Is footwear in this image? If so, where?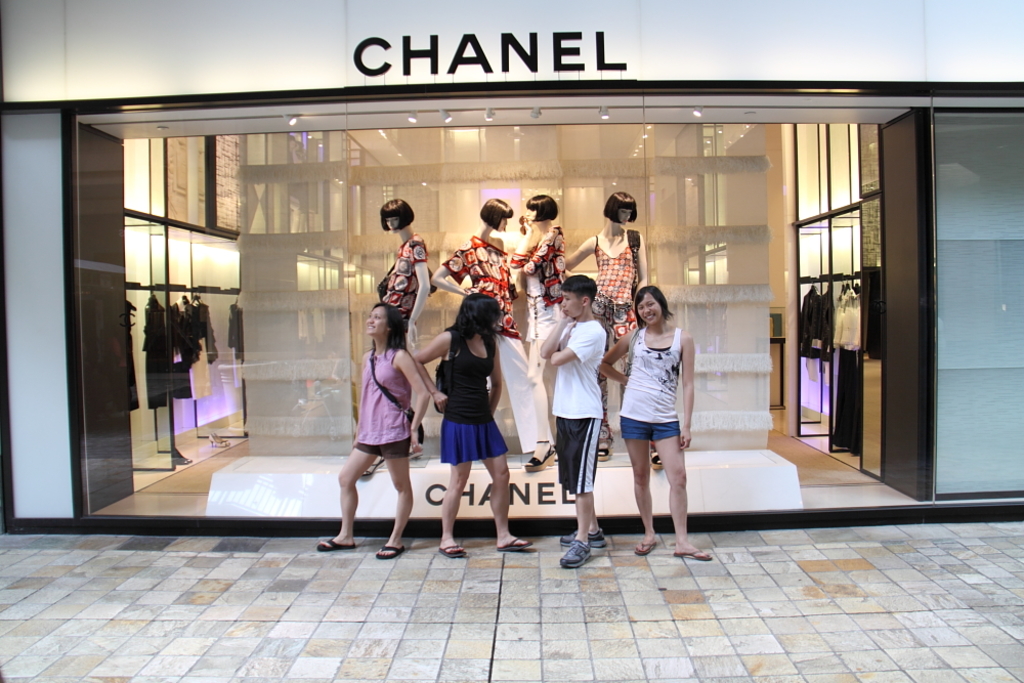
Yes, at bbox(669, 549, 711, 562).
